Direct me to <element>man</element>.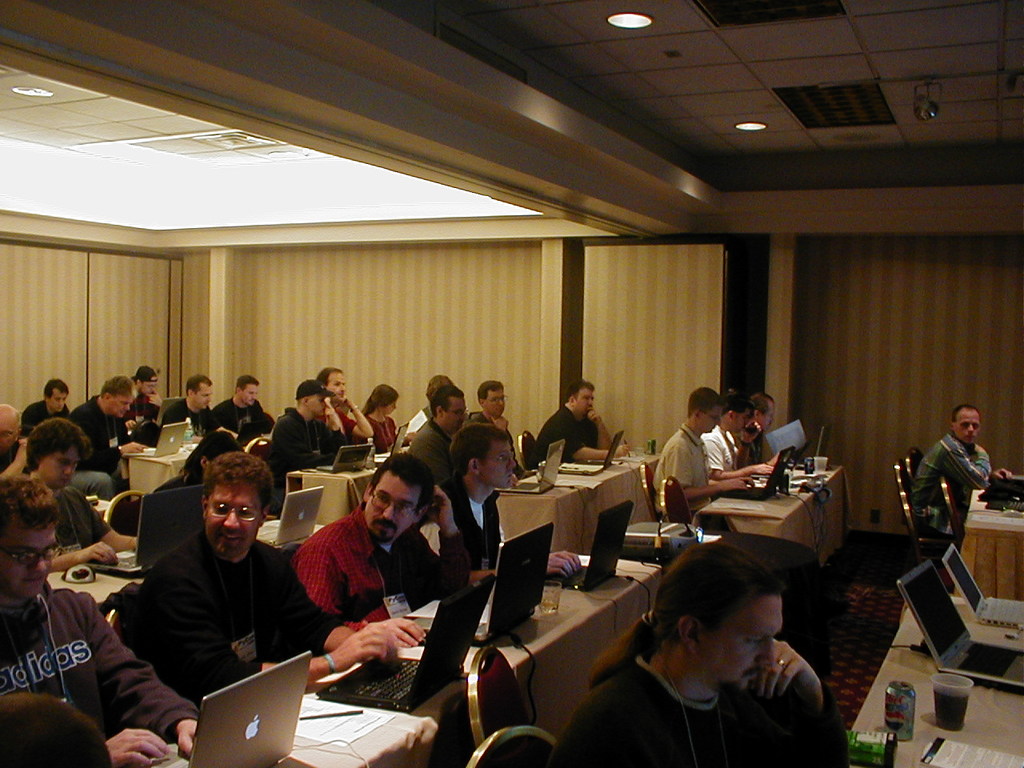
Direction: [65,378,157,495].
